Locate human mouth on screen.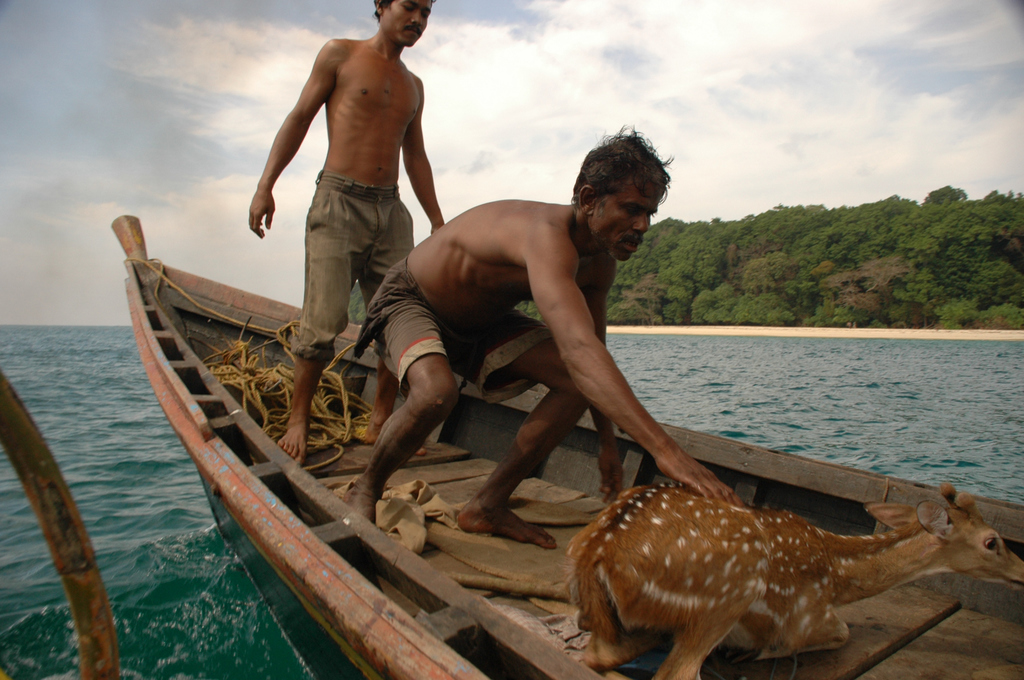
On screen at [403,25,420,38].
